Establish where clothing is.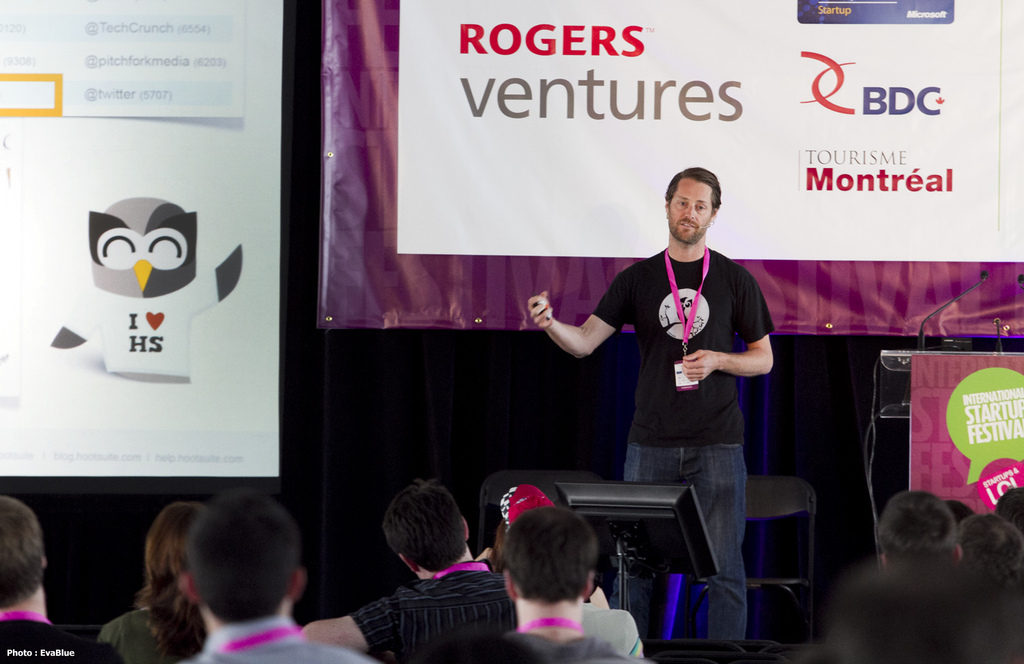
Established at rect(352, 561, 518, 663).
